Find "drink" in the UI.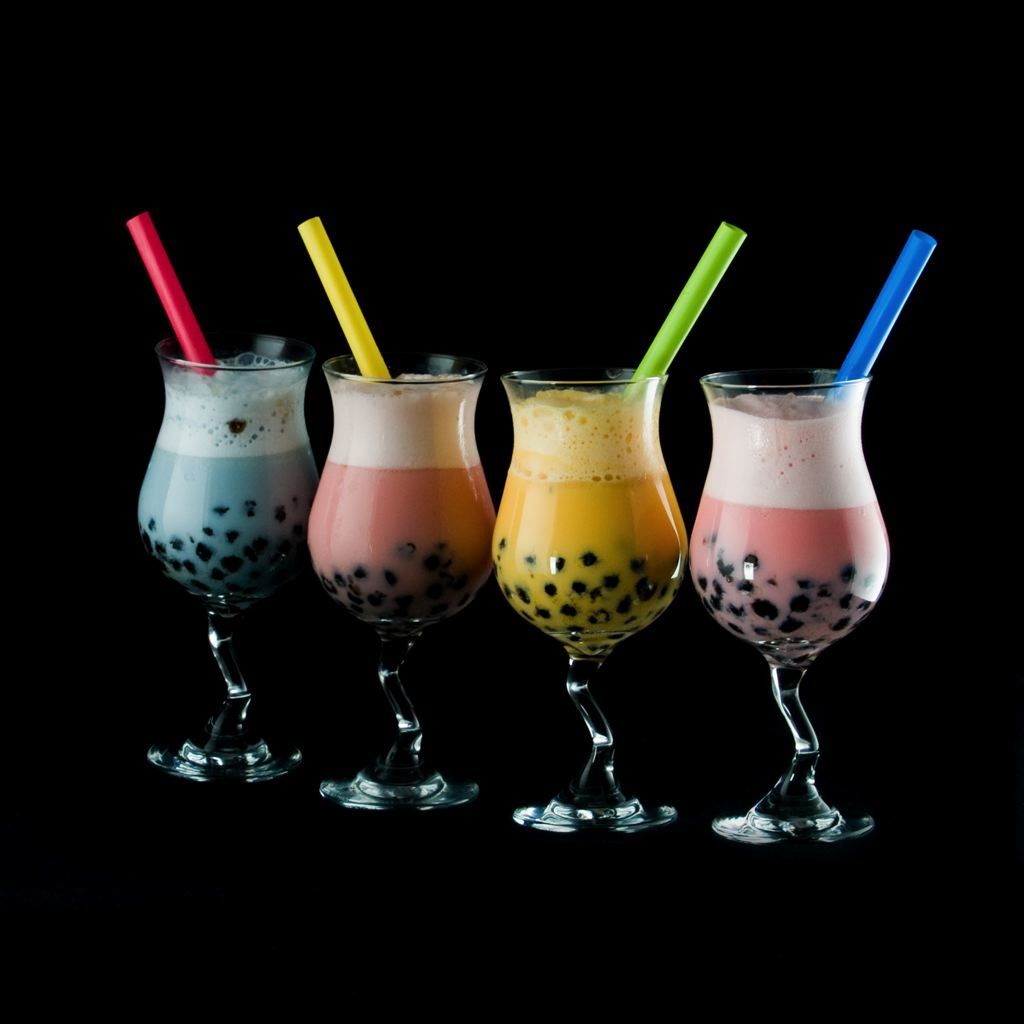
UI element at left=146, top=335, right=307, bottom=608.
